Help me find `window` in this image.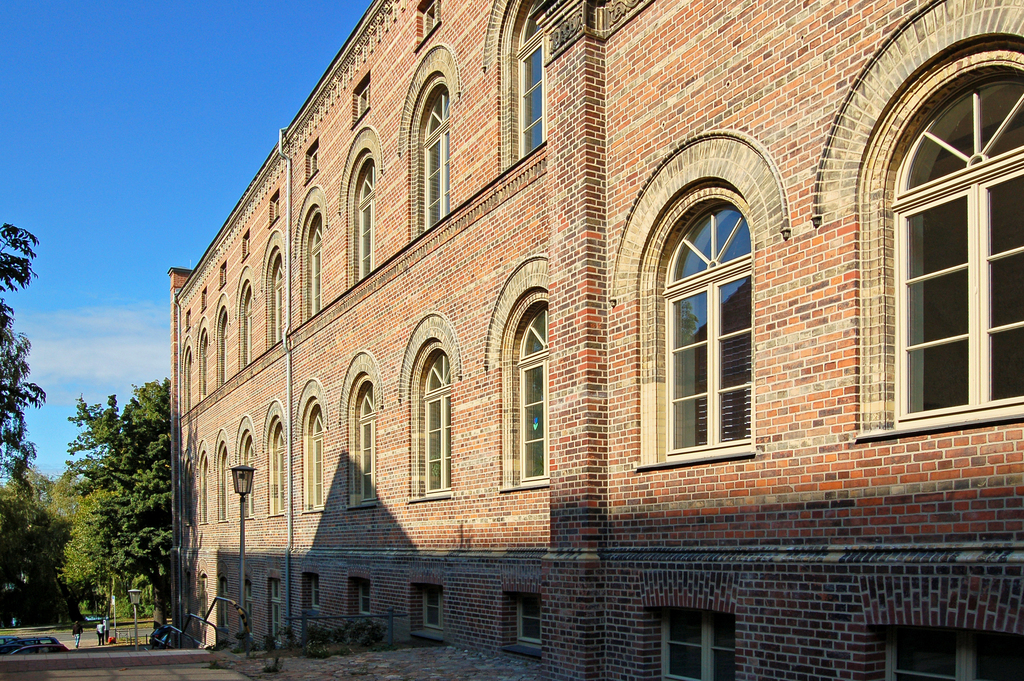
Found it: rect(217, 316, 229, 394).
